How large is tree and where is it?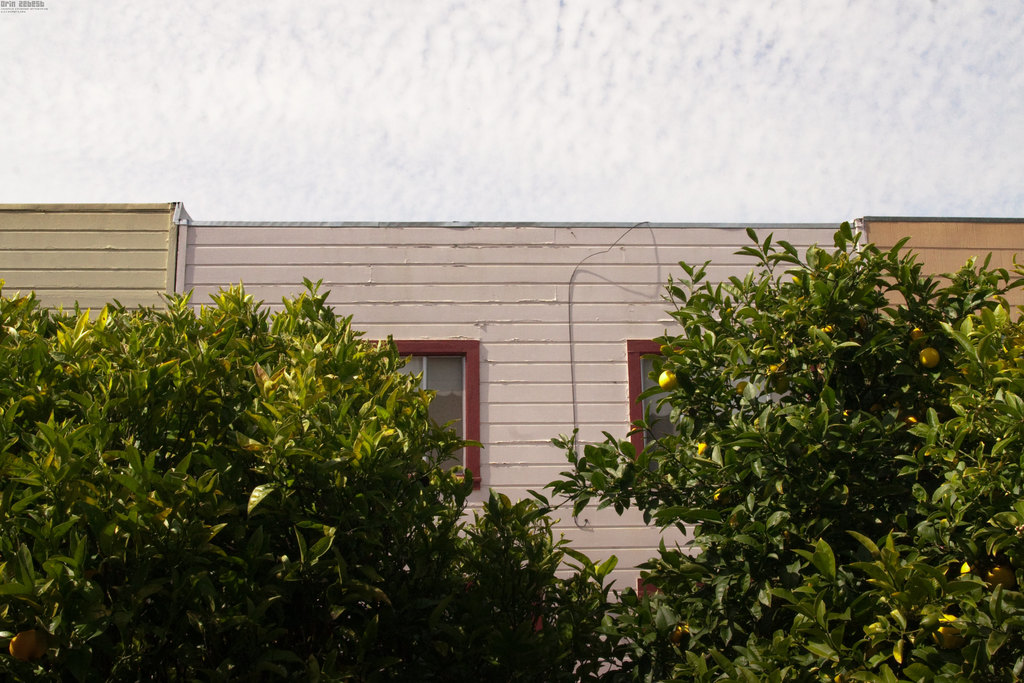
Bounding box: (49, 234, 554, 599).
